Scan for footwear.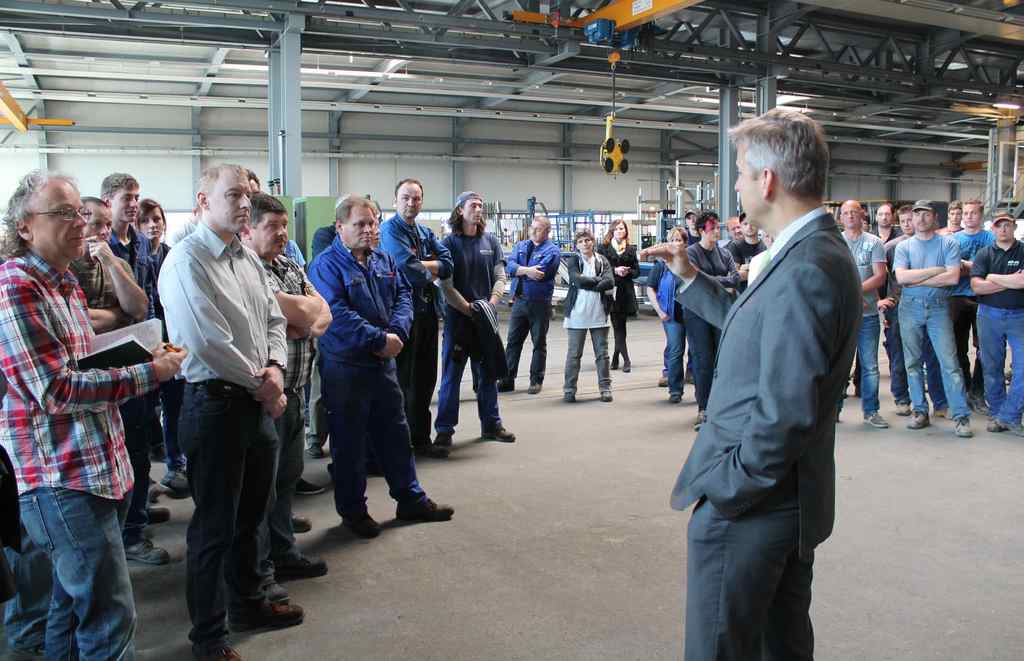
Scan result: region(835, 409, 842, 423).
